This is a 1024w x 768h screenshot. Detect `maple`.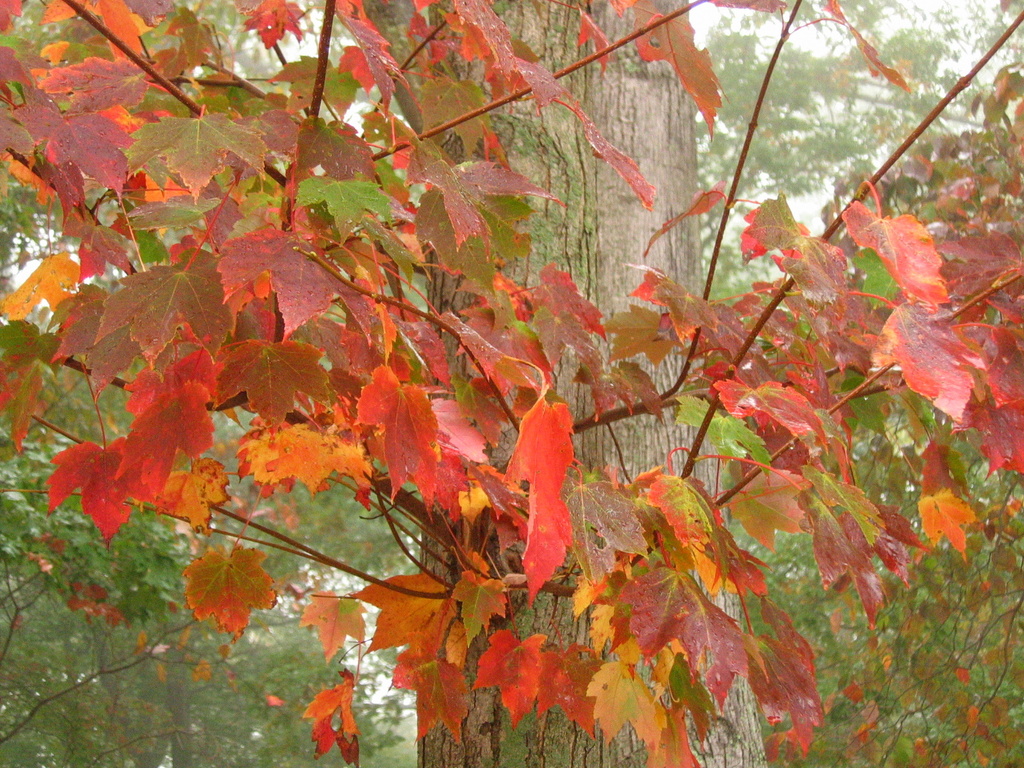
region(47, 19, 1023, 767).
